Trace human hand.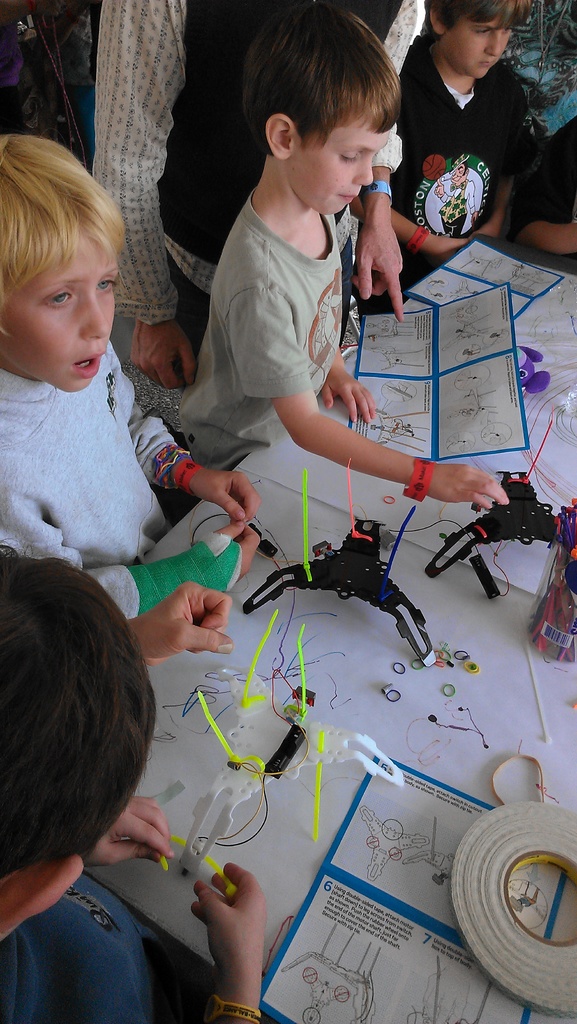
Traced to pyautogui.locateOnScreen(85, 796, 175, 869).
